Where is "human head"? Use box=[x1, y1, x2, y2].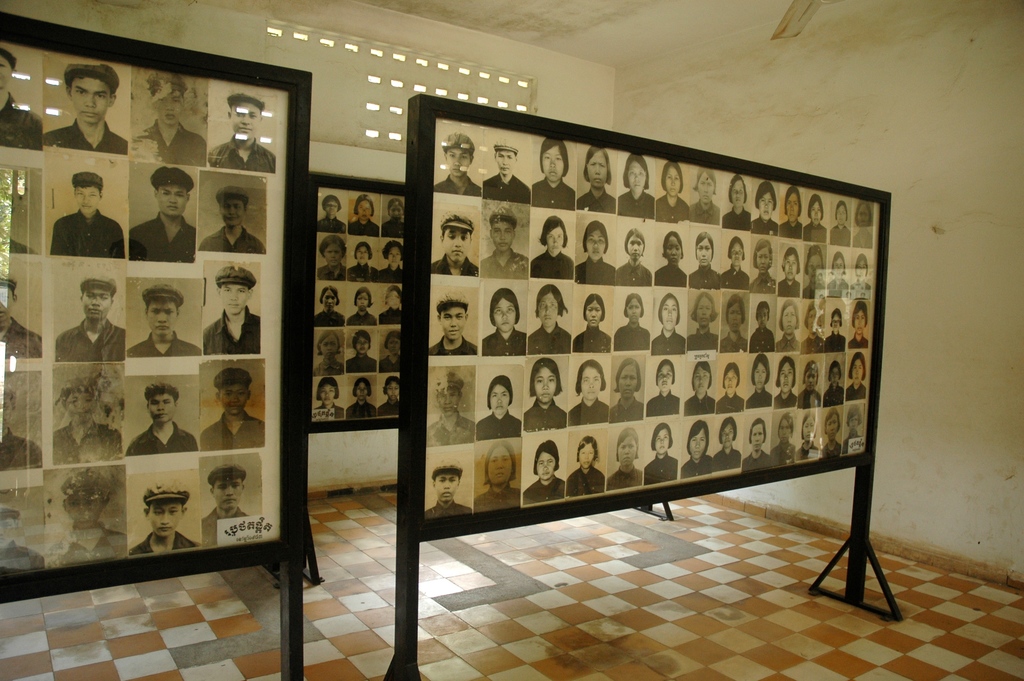
box=[480, 443, 514, 487].
